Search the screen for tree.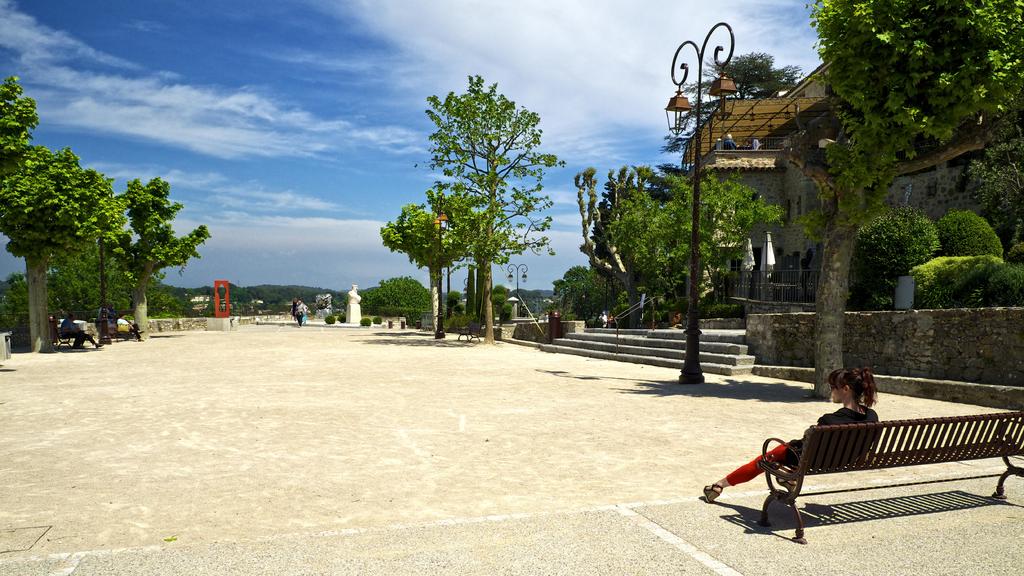
Found at bbox=[570, 163, 666, 320].
